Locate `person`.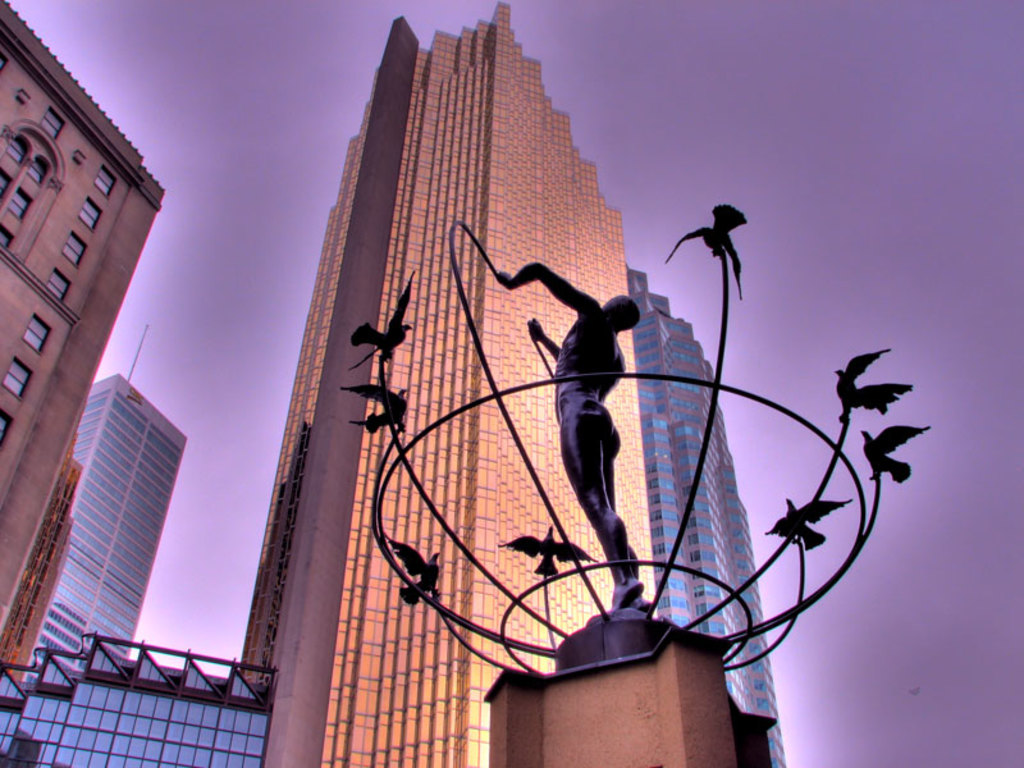
Bounding box: [left=549, top=252, right=652, bottom=622].
